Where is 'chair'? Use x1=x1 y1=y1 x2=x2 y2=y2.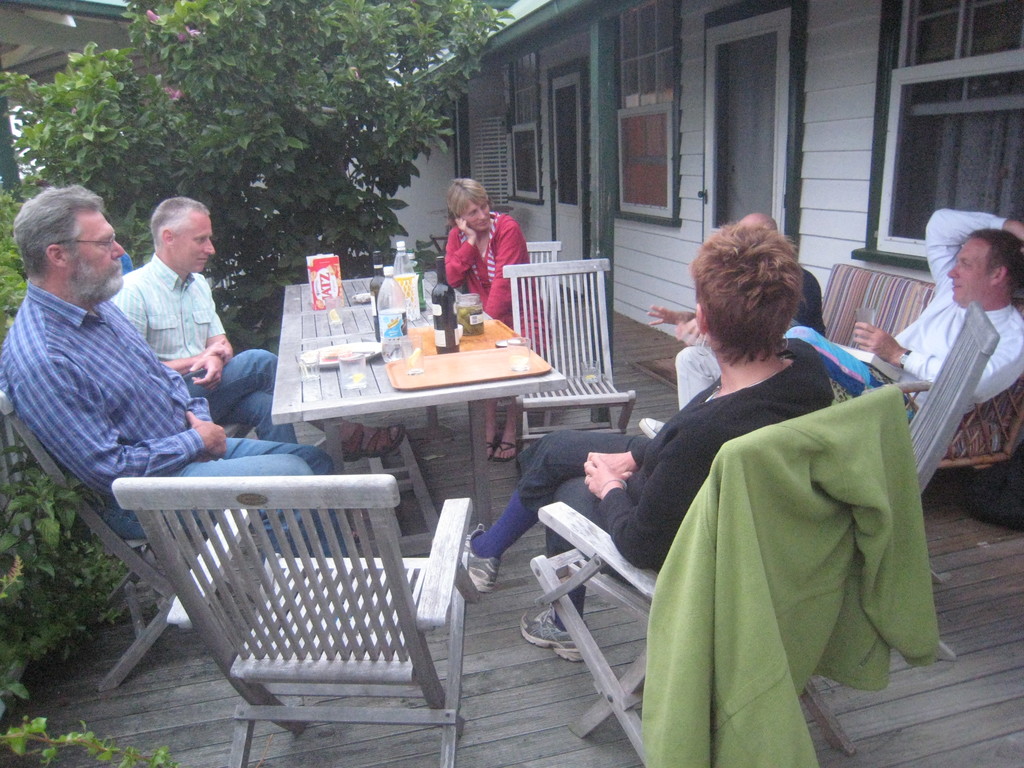
x1=521 y1=241 x2=562 y2=340.
